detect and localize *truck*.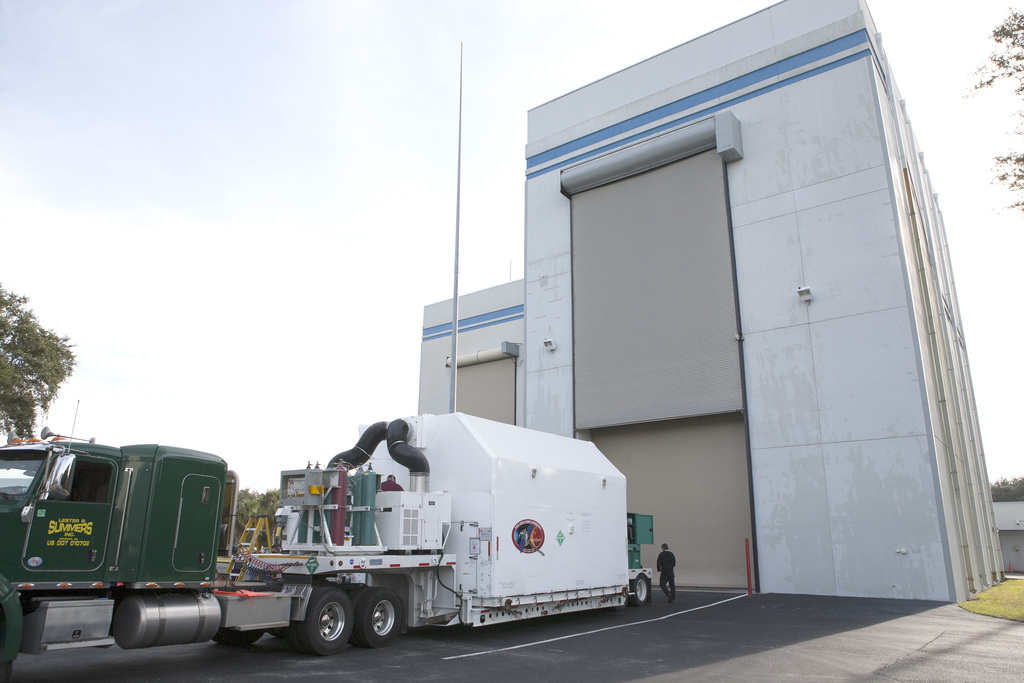
Localized at x1=0, y1=411, x2=634, y2=659.
